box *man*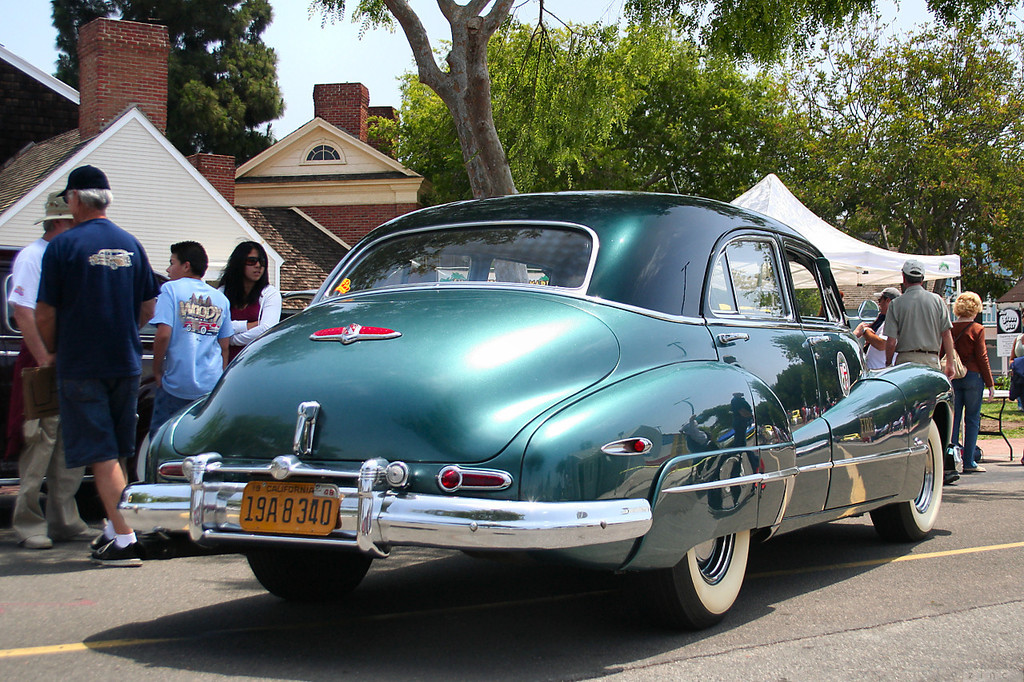
pyautogui.locateOnScreen(33, 164, 162, 568)
